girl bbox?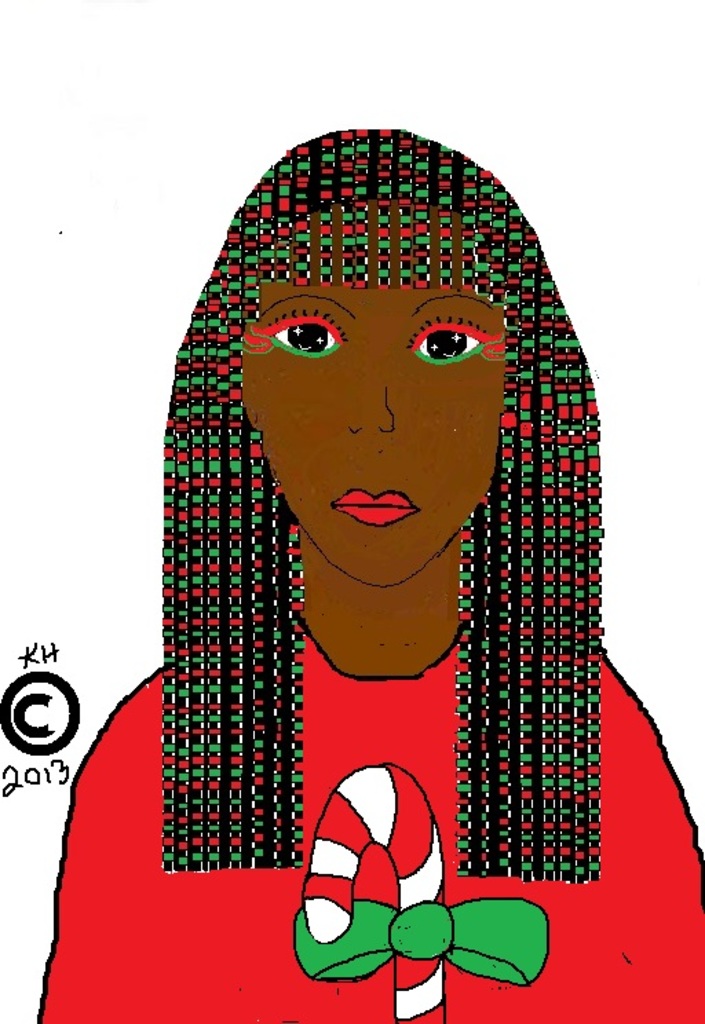
(left=36, top=125, right=704, bottom=1023)
